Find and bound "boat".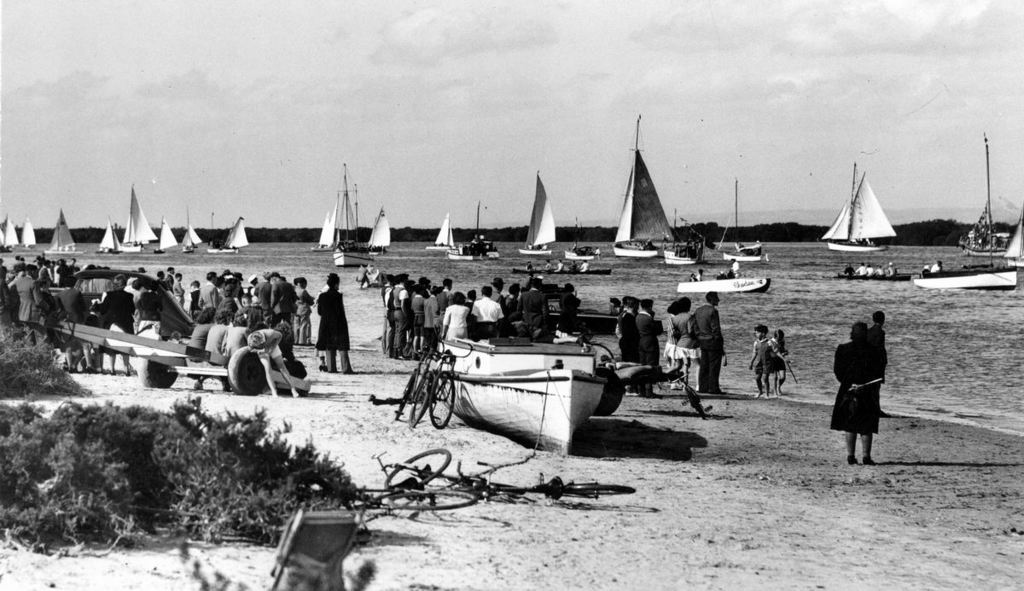
Bound: pyautogui.locateOnScreen(666, 210, 704, 269).
